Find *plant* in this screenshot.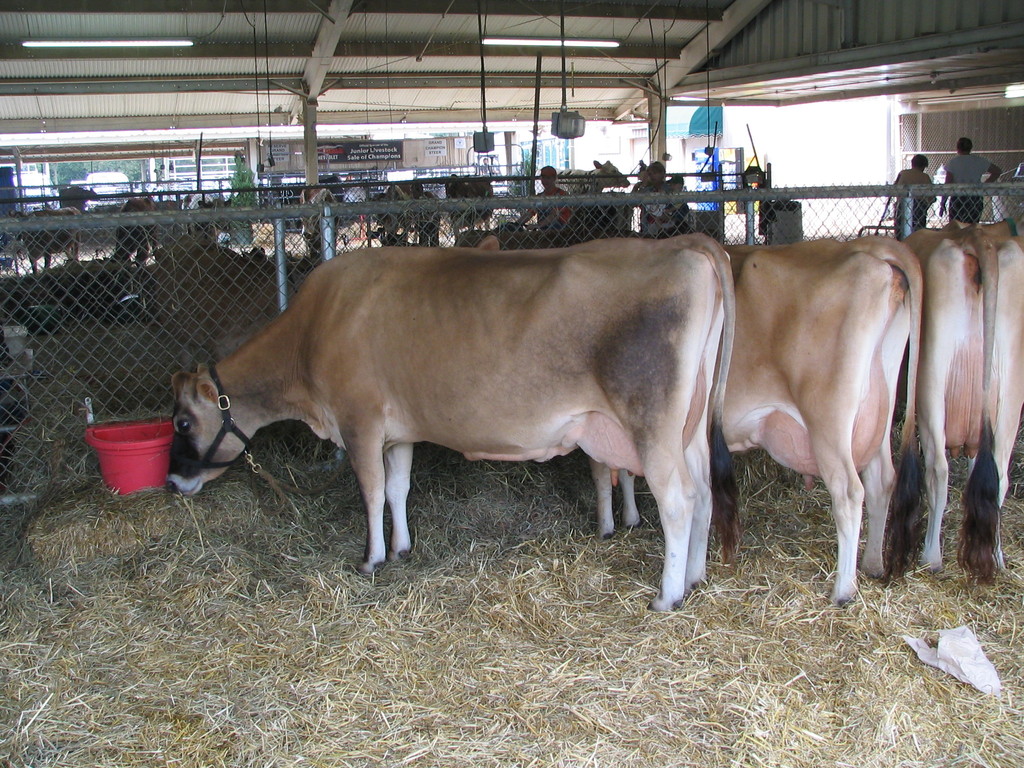
The bounding box for *plant* is bbox(225, 148, 262, 232).
